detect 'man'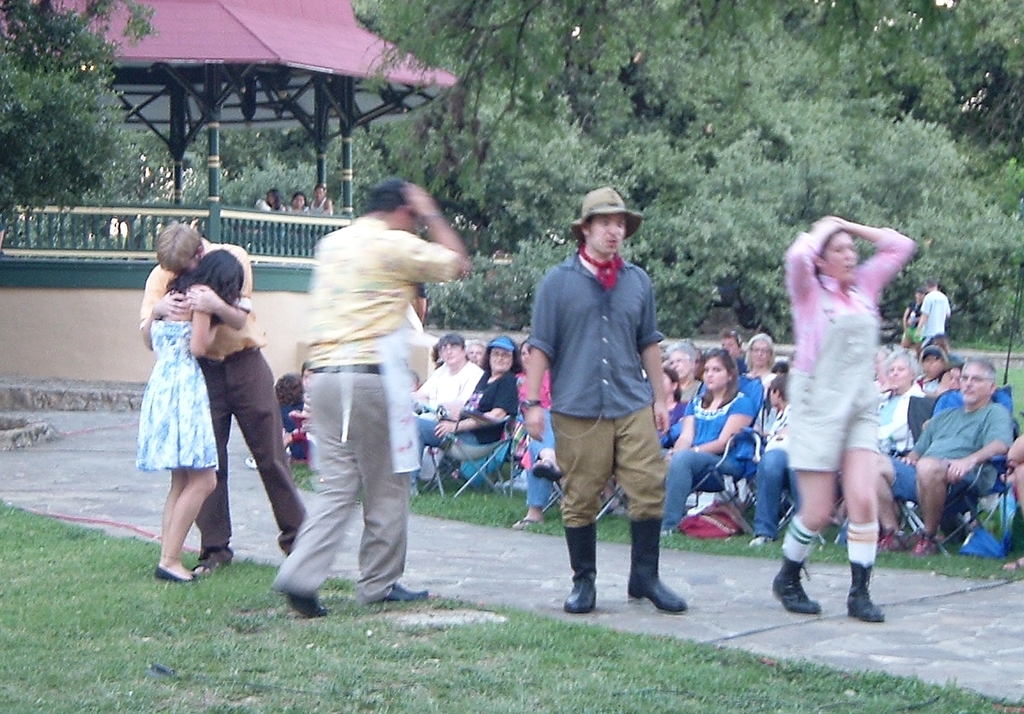
914:280:951:343
